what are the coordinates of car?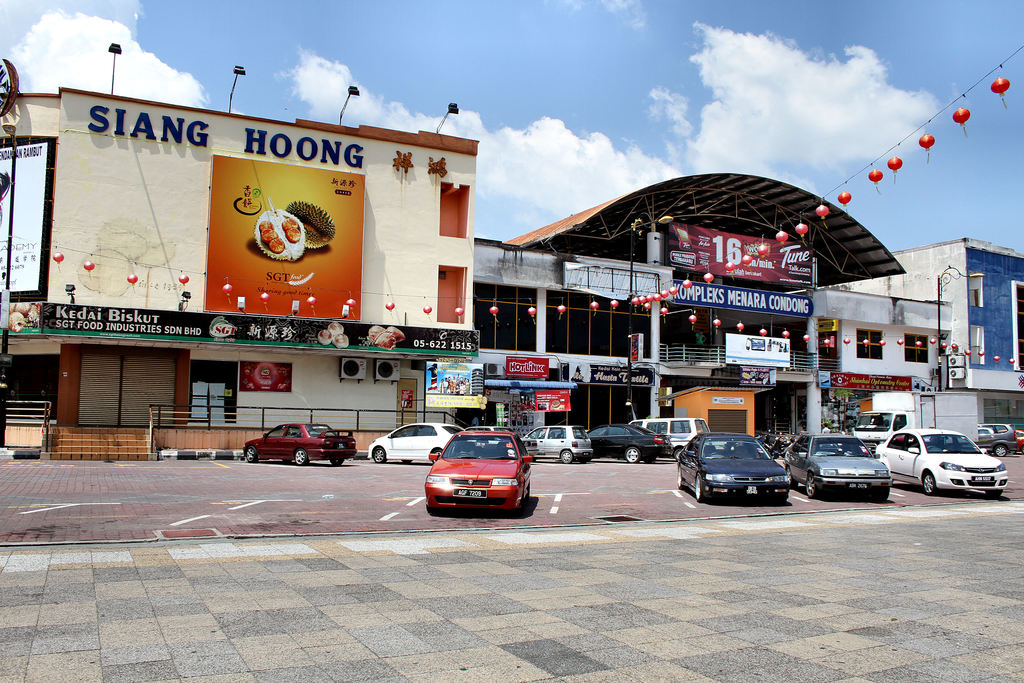
<bbox>586, 420, 667, 465</bbox>.
